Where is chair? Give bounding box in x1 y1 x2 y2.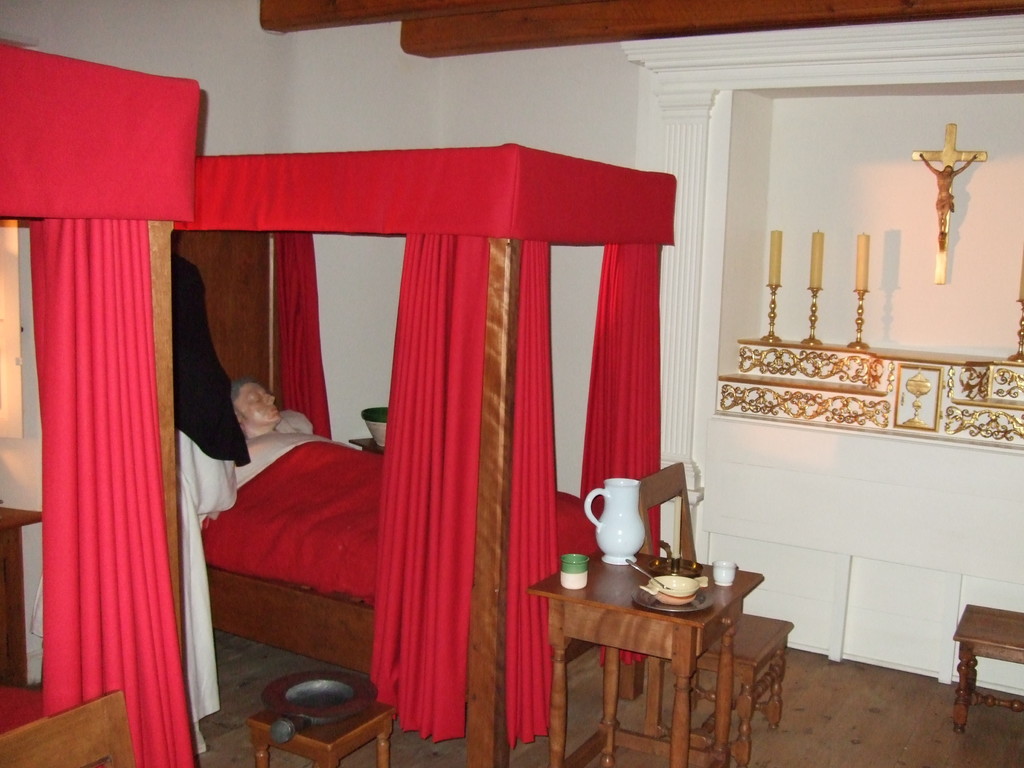
646 453 797 767.
